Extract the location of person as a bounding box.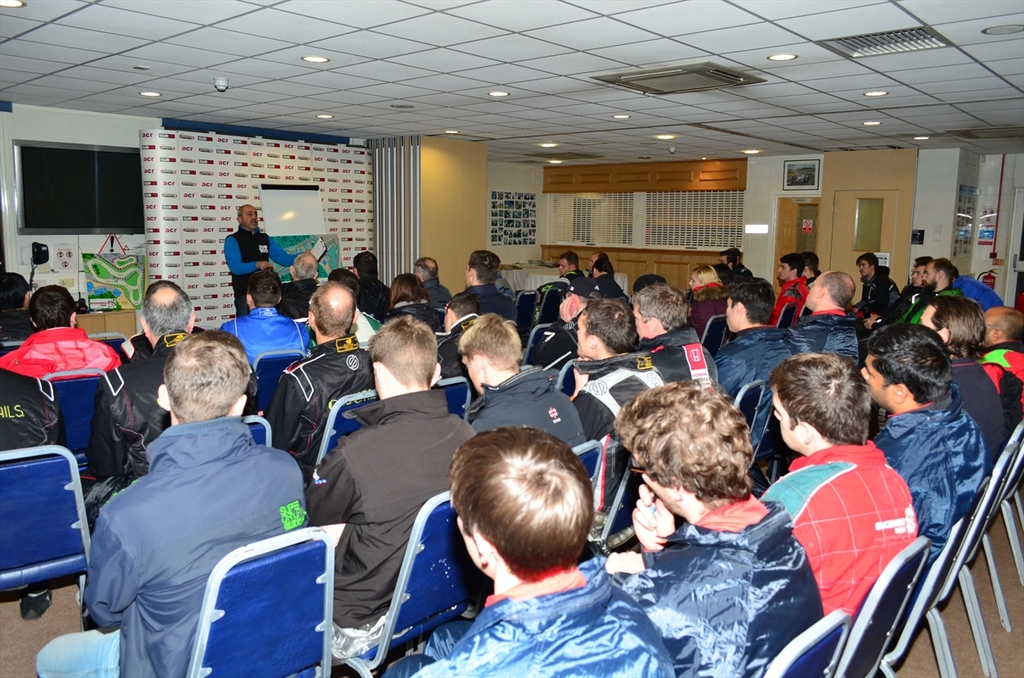
select_region(387, 275, 439, 331).
